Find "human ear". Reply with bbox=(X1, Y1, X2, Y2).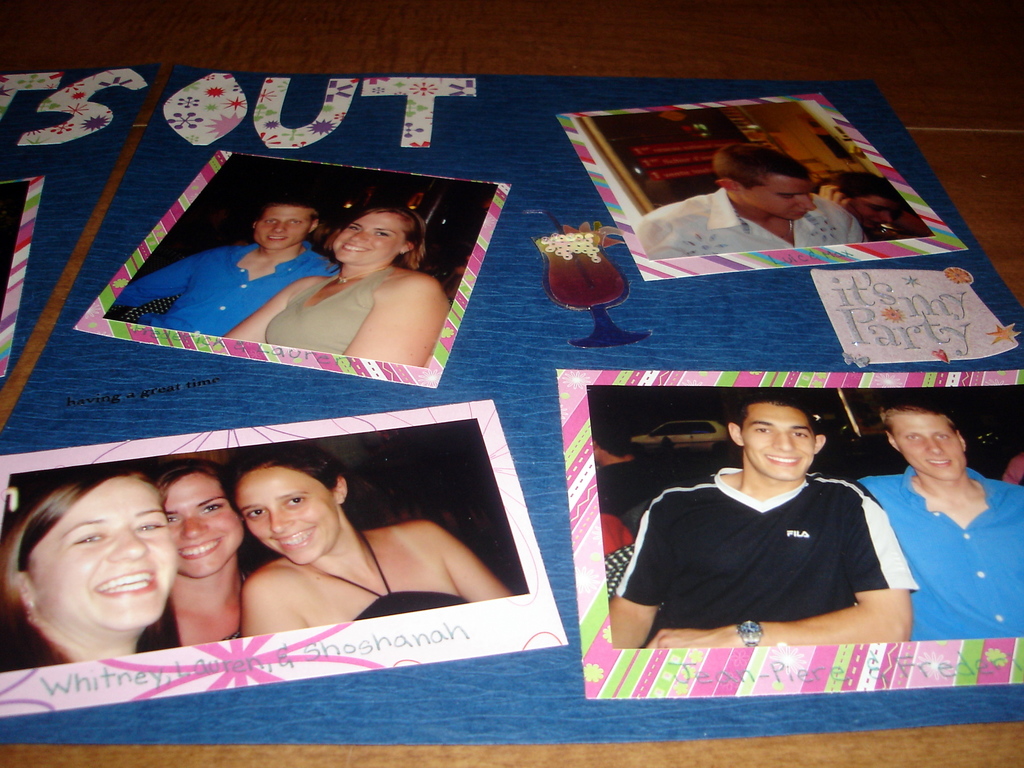
bbox=(956, 429, 964, 450).
